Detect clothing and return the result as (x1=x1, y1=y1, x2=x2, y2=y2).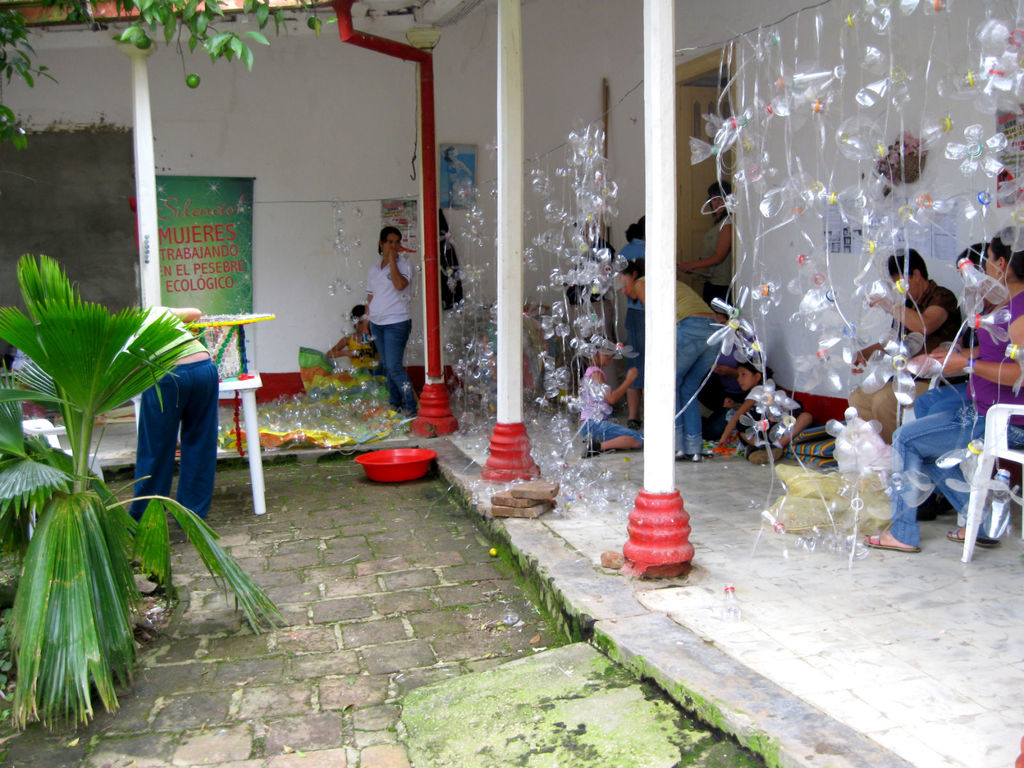
(x1=737, y1=381, x2=805, y2=461).
